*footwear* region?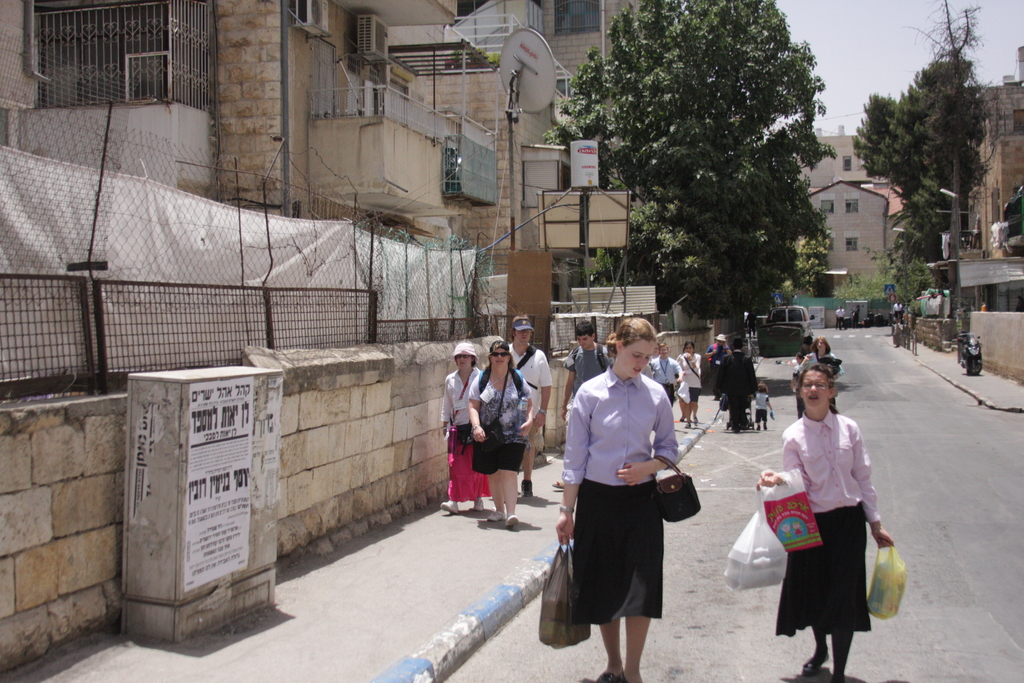
detection(548, 478, 564, 489)
